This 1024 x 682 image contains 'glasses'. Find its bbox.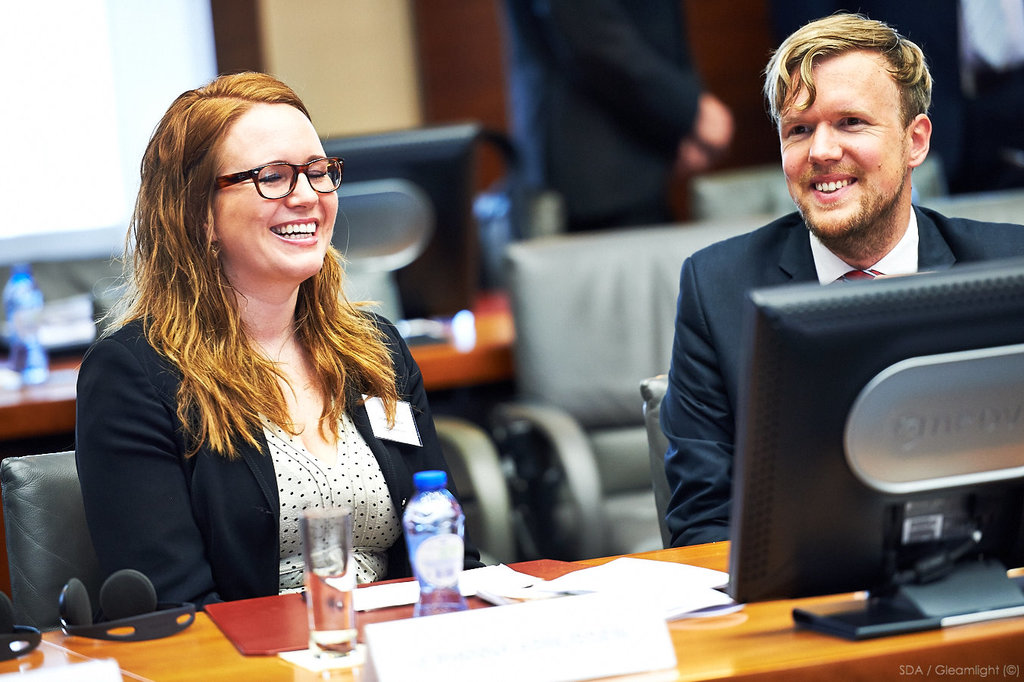
<bbox>210, 149, 340, 209</bbox>.
